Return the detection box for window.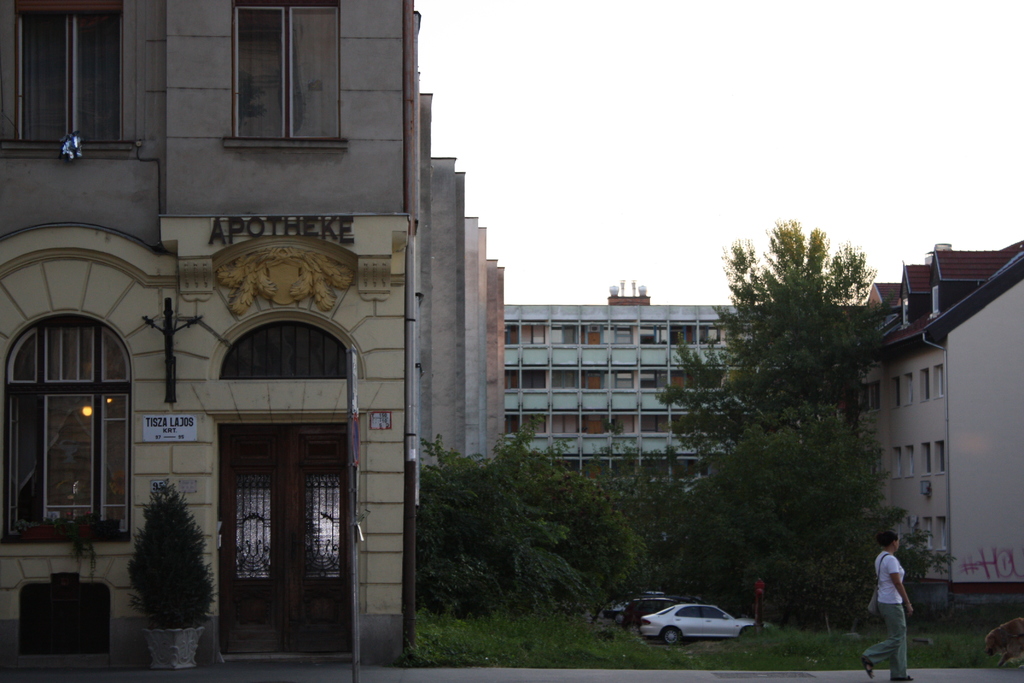
[left=230, top=0, right=342, bottom=148].
